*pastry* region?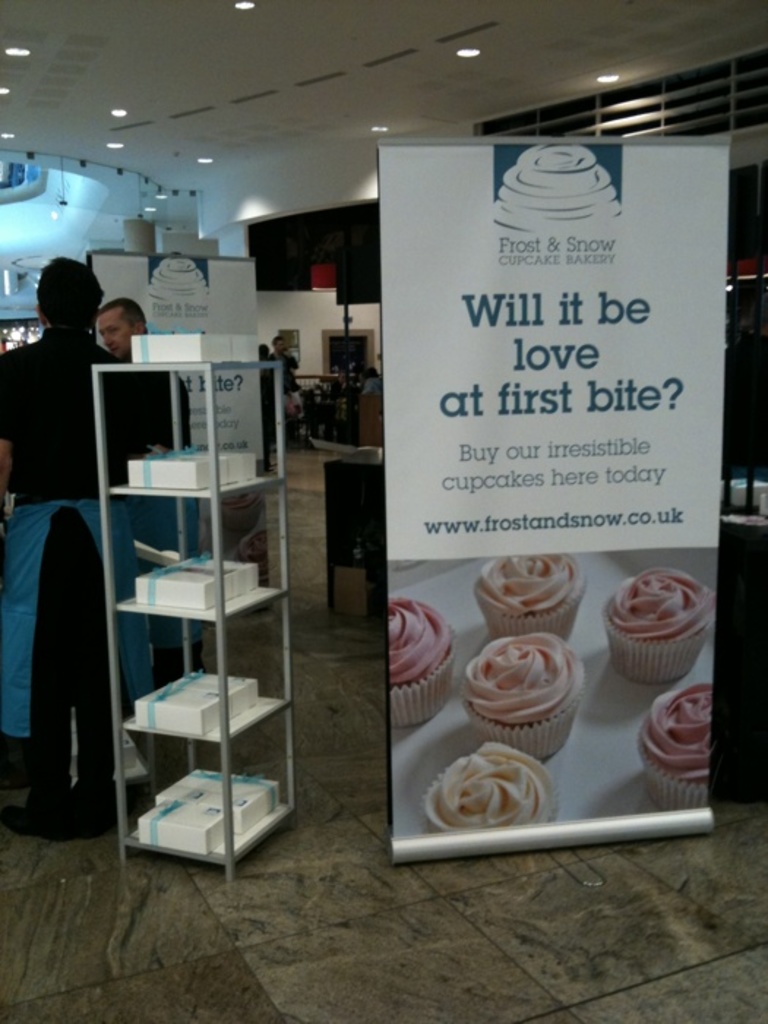
[left=603, top=565, right=715, bottom=689]
